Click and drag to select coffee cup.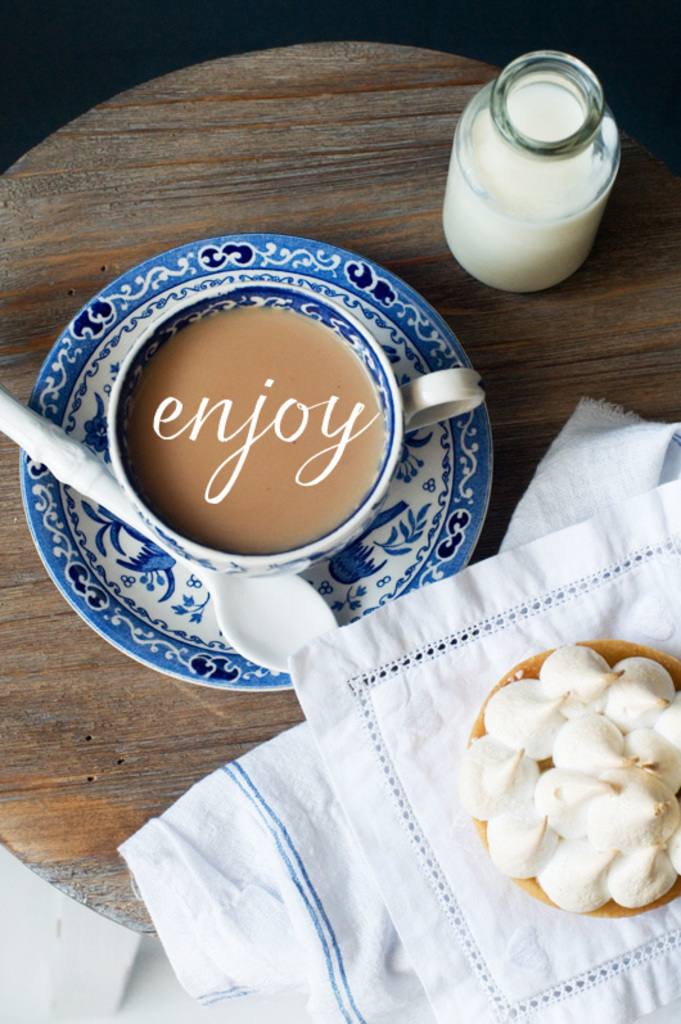
Selection: box=[95, 256, 481, 586].
